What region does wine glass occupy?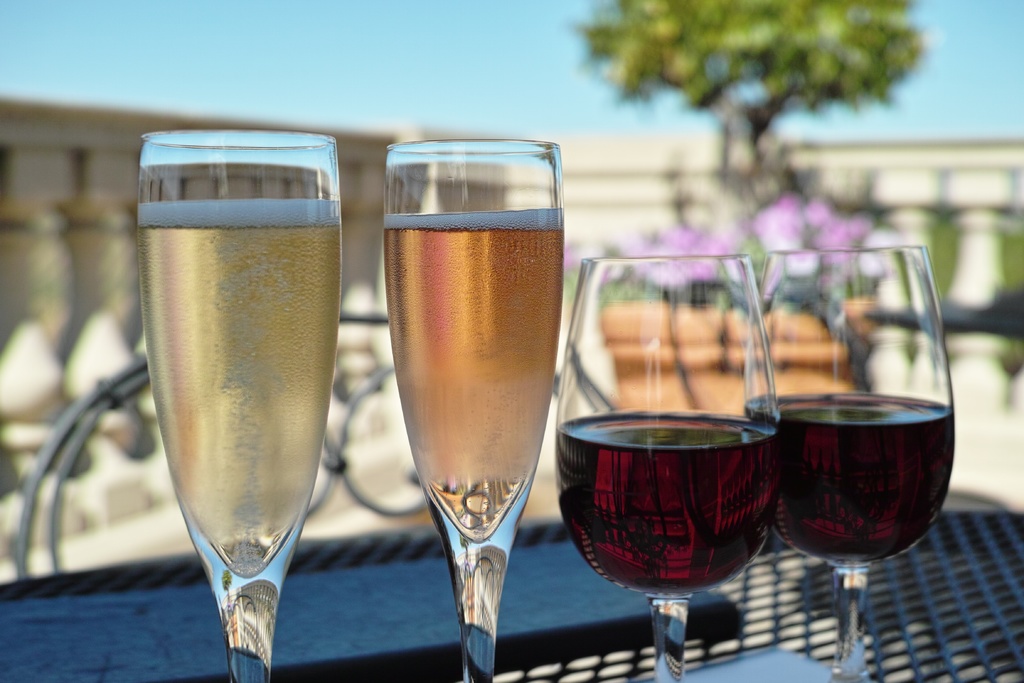
388,143,567,682.
